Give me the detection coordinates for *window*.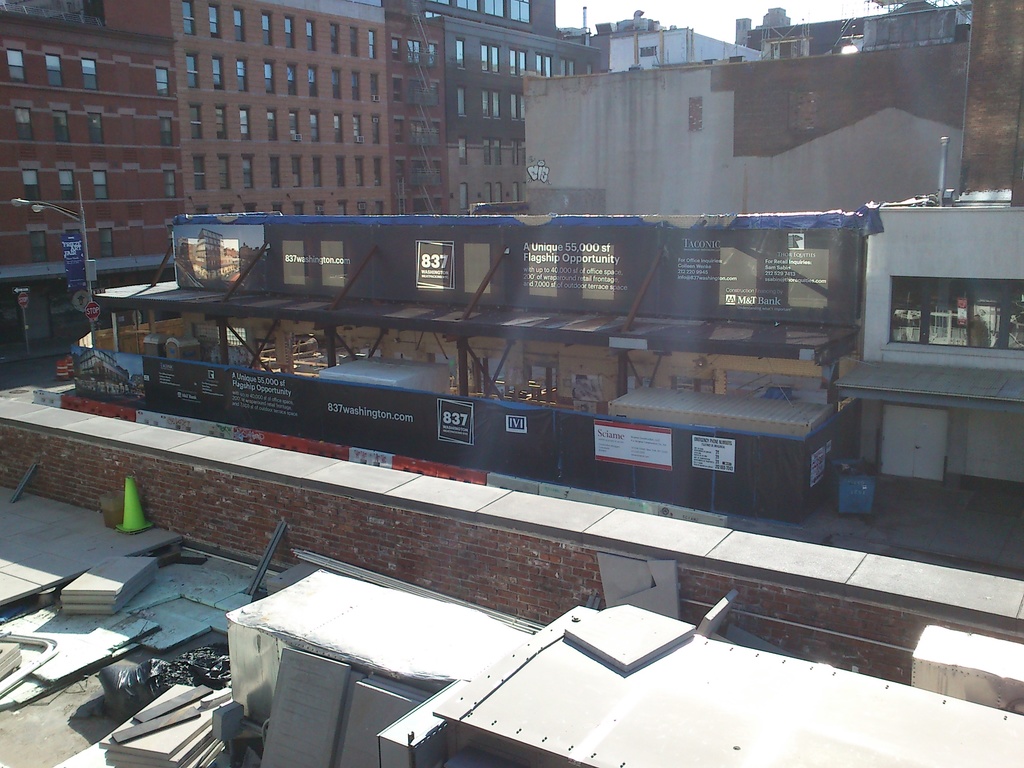
(left=390, top=37, right=399, bottom=63).
